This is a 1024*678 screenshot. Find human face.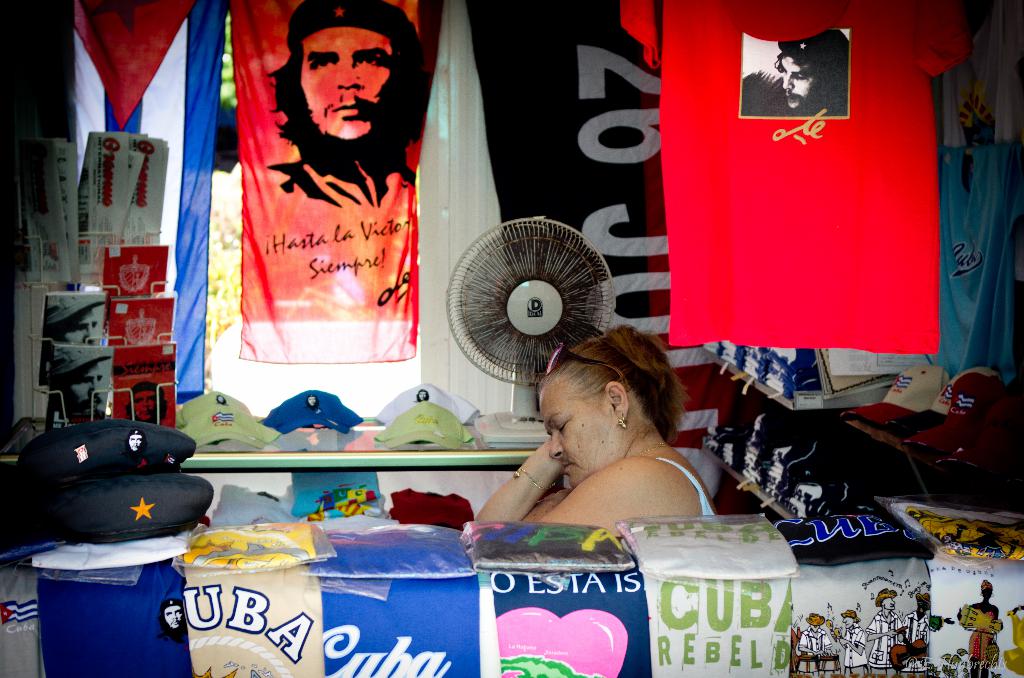
Bounding box: Rect(60, 306, 100, 341).
